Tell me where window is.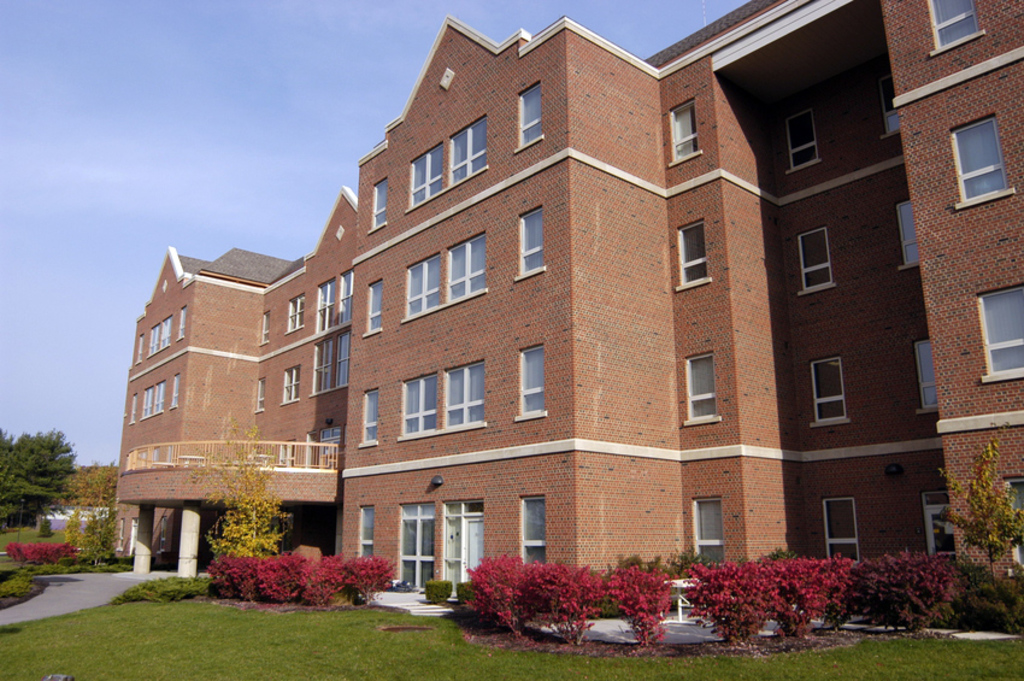
window is at pyautogui.locateOnScreen(337, 330, 351, 386).
